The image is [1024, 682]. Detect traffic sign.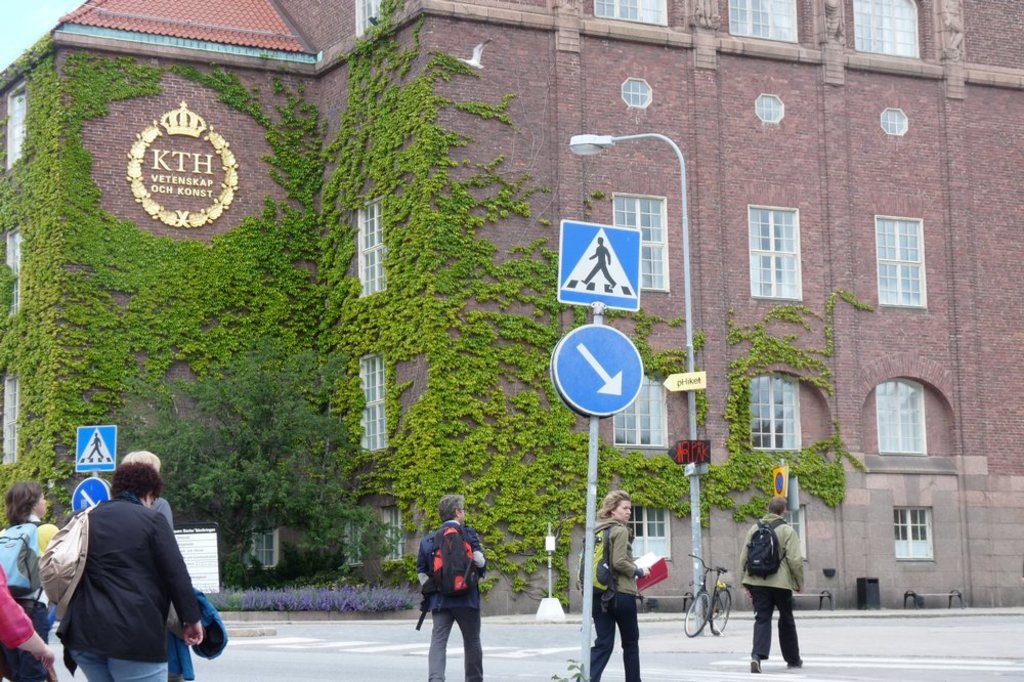
Detection: (547, 327, 642, 418).
